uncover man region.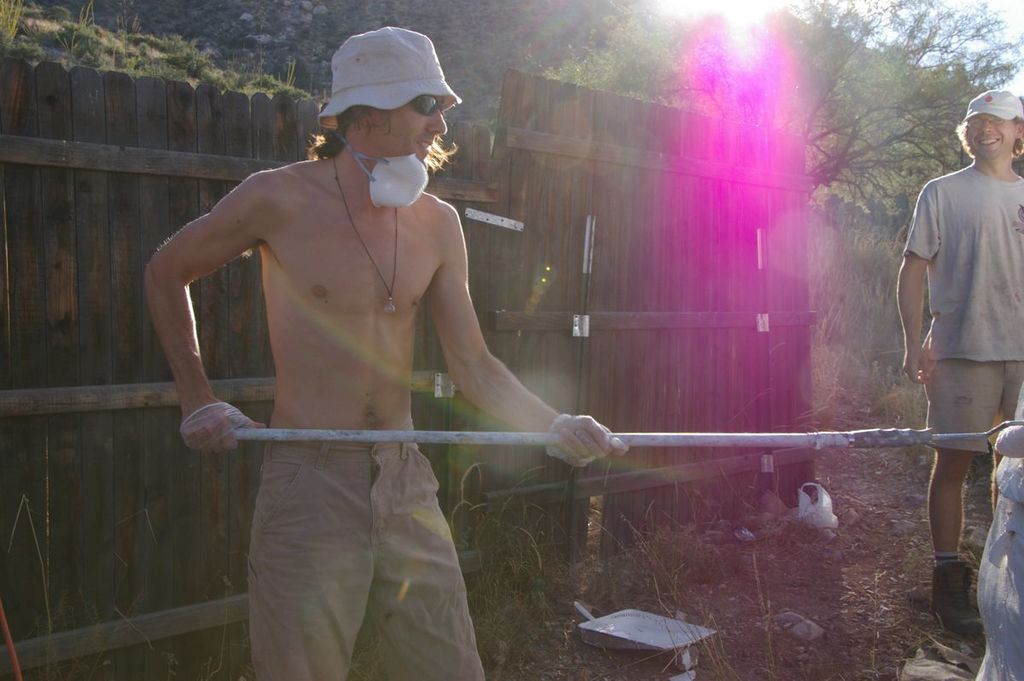
Uncovered: crop(154, 28, 591, 672).
